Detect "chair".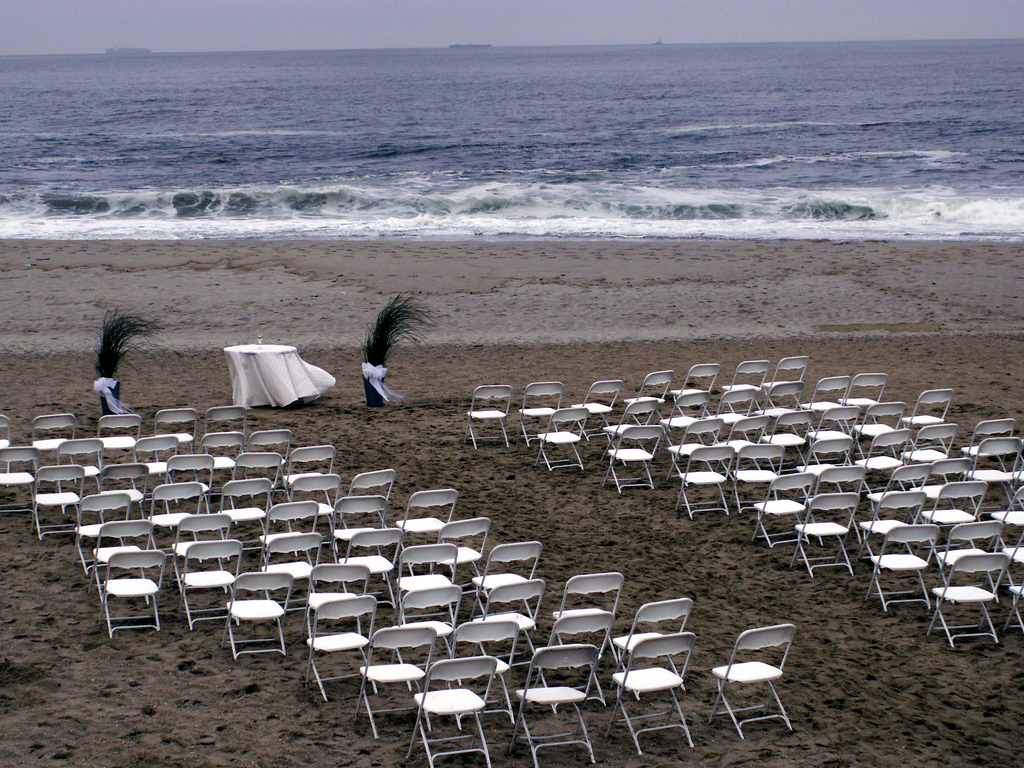
Detected at box=[1001, 533, 1023, 590].
